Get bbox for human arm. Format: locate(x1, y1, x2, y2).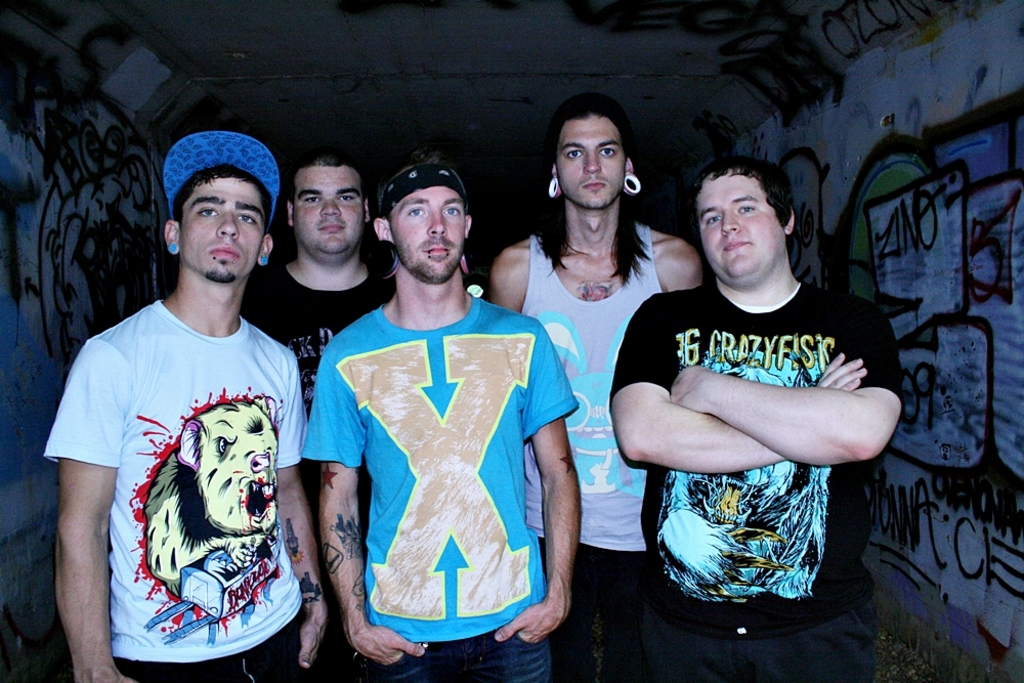
locate(269, 342, 327, 664).
